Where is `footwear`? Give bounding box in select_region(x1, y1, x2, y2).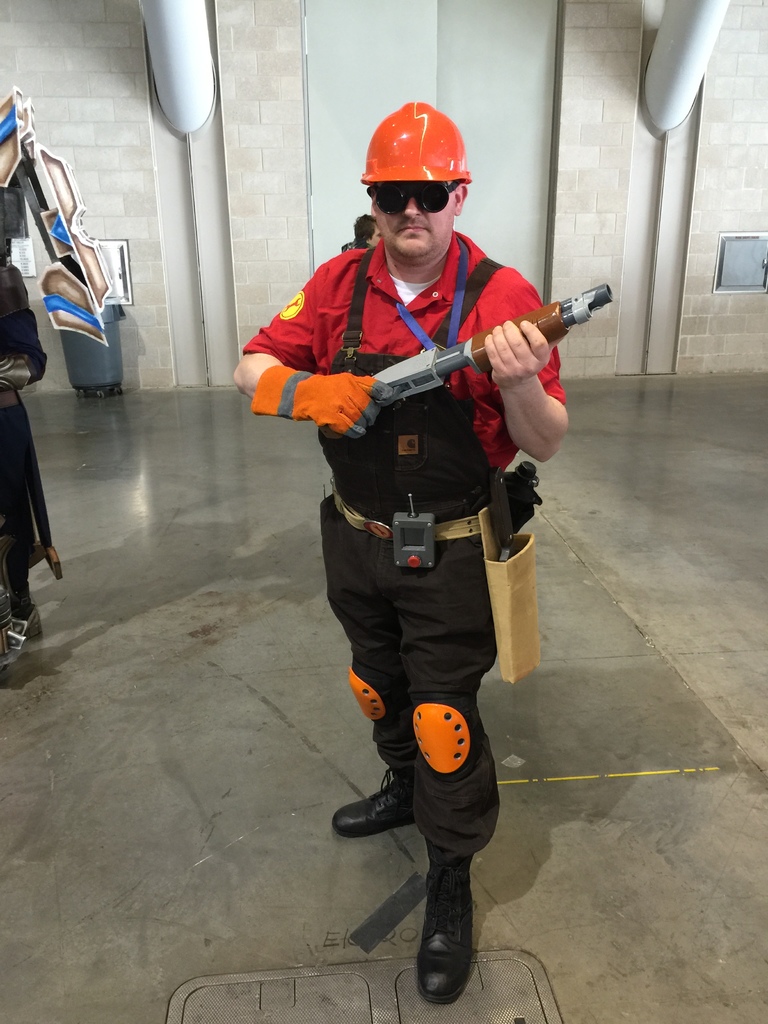
select_region(408, 911, 486, 1008).
